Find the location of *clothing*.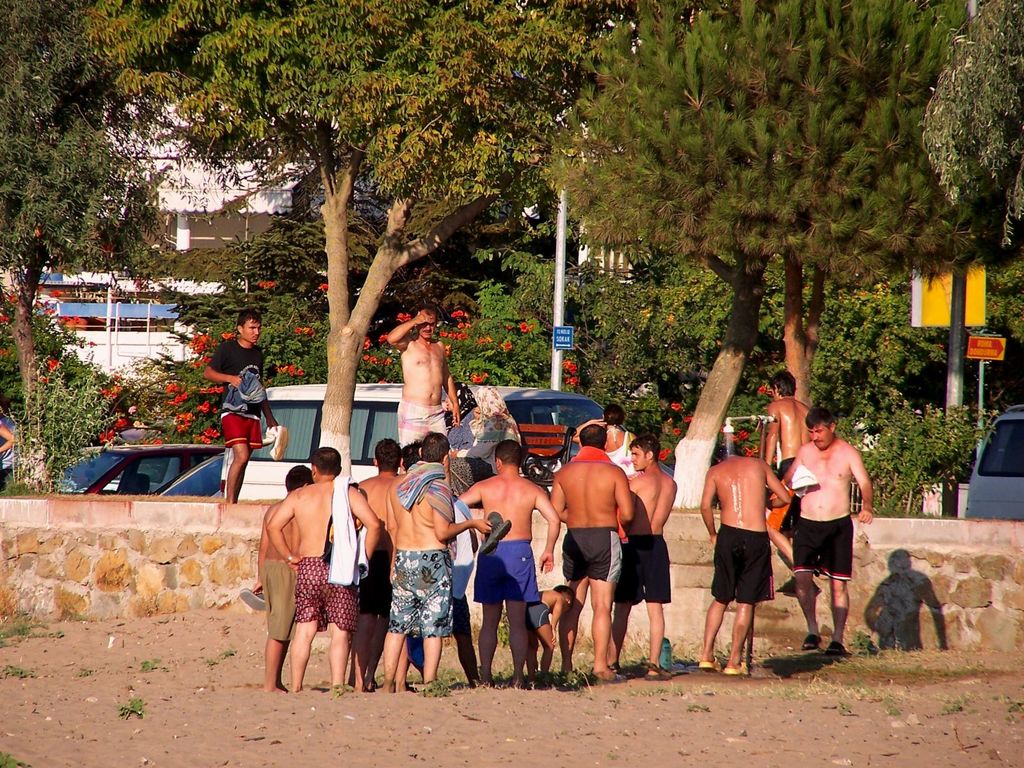
Location: BBox(447, 381, 522, 503).
